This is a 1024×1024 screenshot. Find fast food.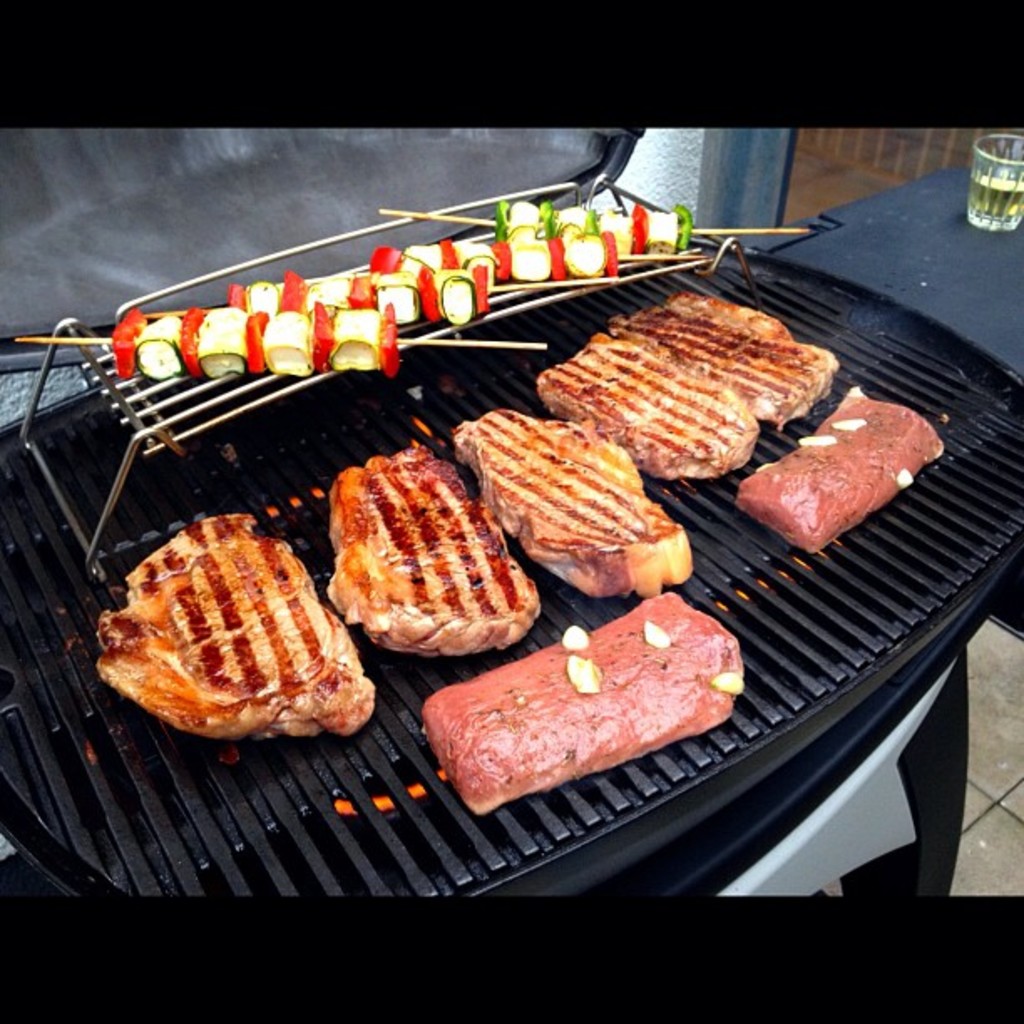
Bounding box: 472, 266, 492, 323.
